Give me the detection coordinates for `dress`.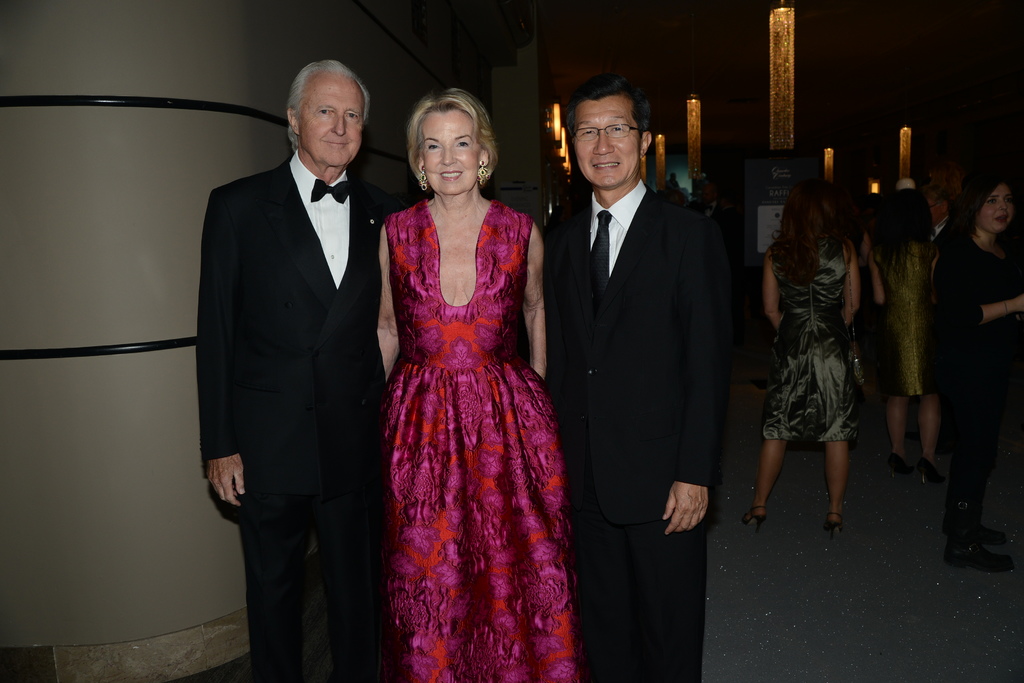
bbox=(874, 236, 943, 394).
